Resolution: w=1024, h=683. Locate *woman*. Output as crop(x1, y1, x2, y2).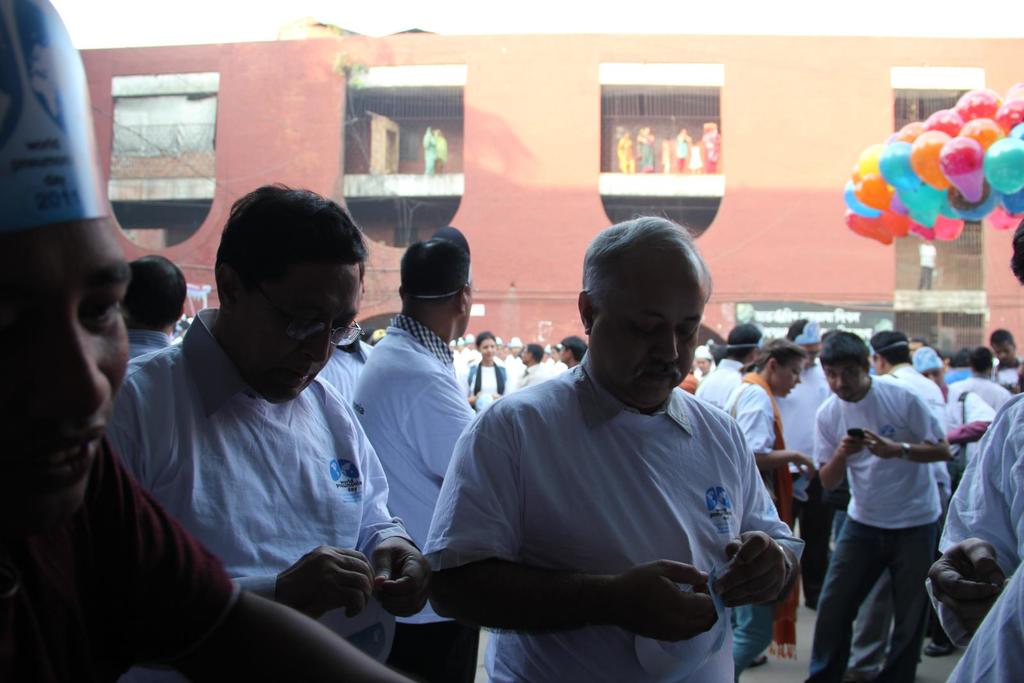
crop(716, 336, 820, 682).
